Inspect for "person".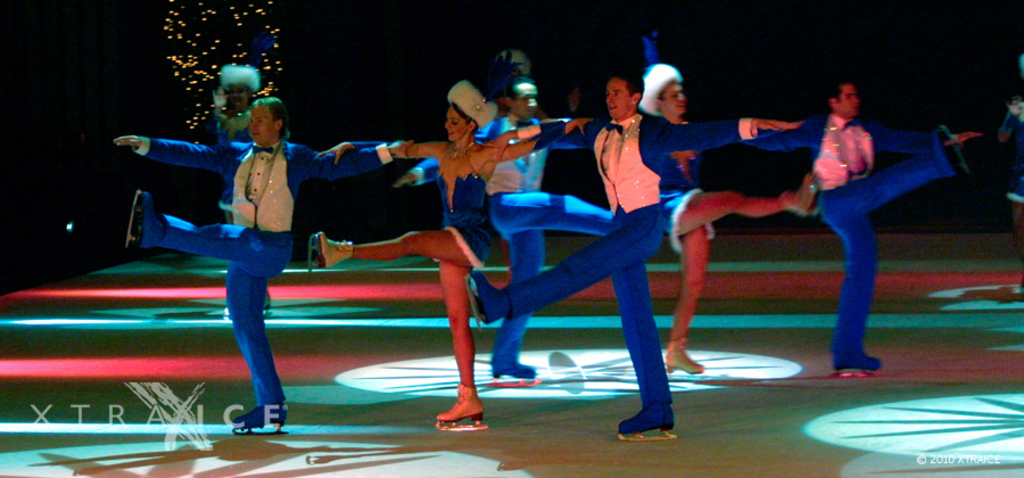
Inspection: region(745, 77, 997, 373).
